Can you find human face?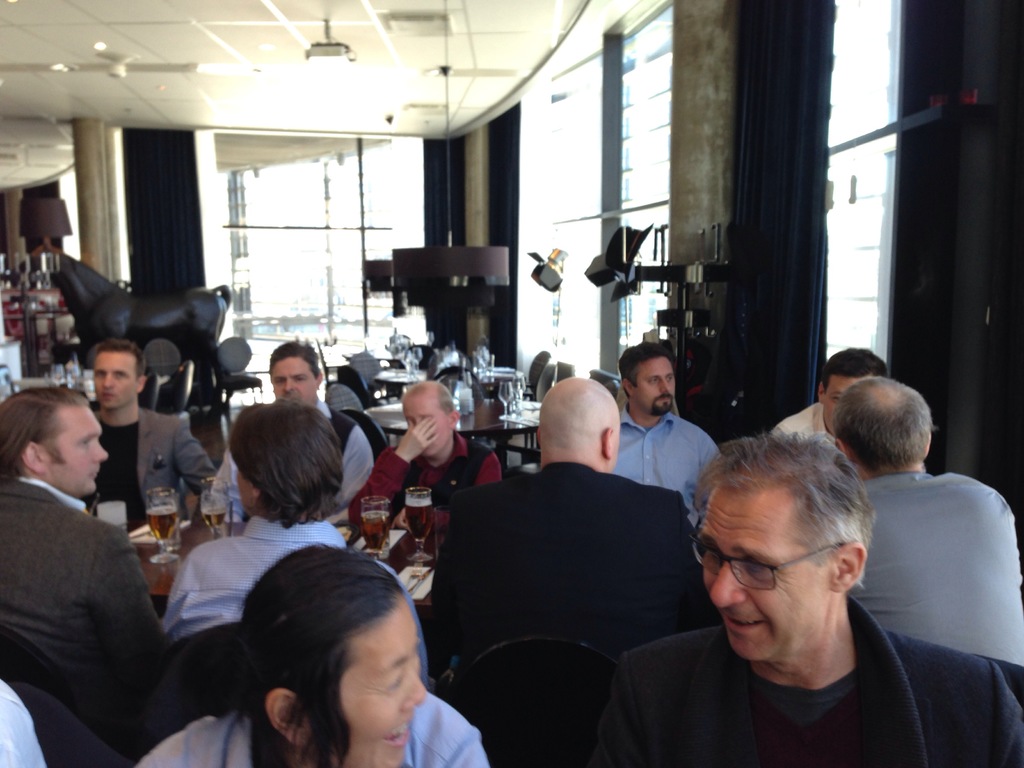
Yes, bounding box: [698,494,831,660].
